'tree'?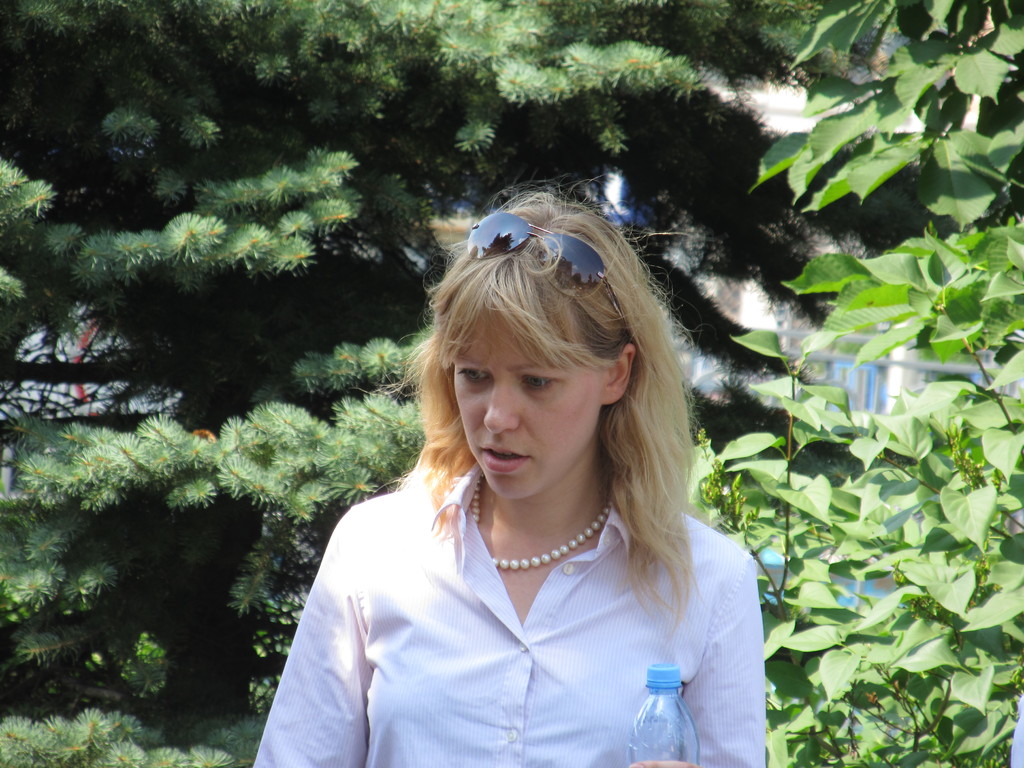
l=684, t=0, r=1022, b=765
